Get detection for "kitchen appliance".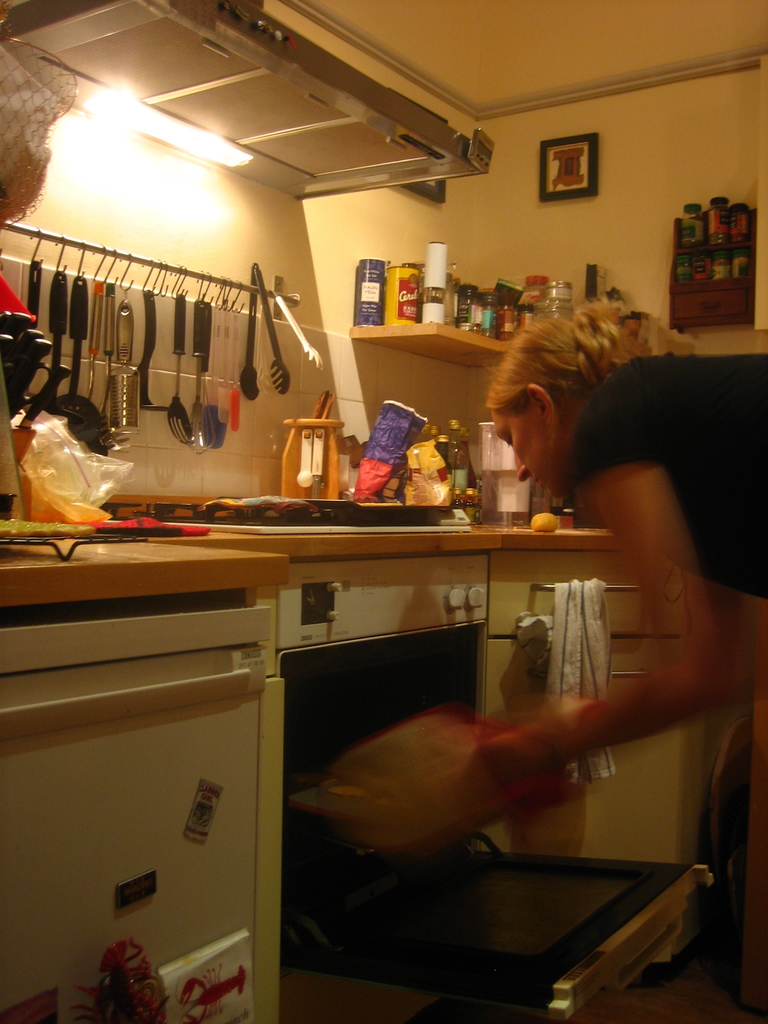
Detection: (x1=111, y1=316, x2=139, y2=431).
